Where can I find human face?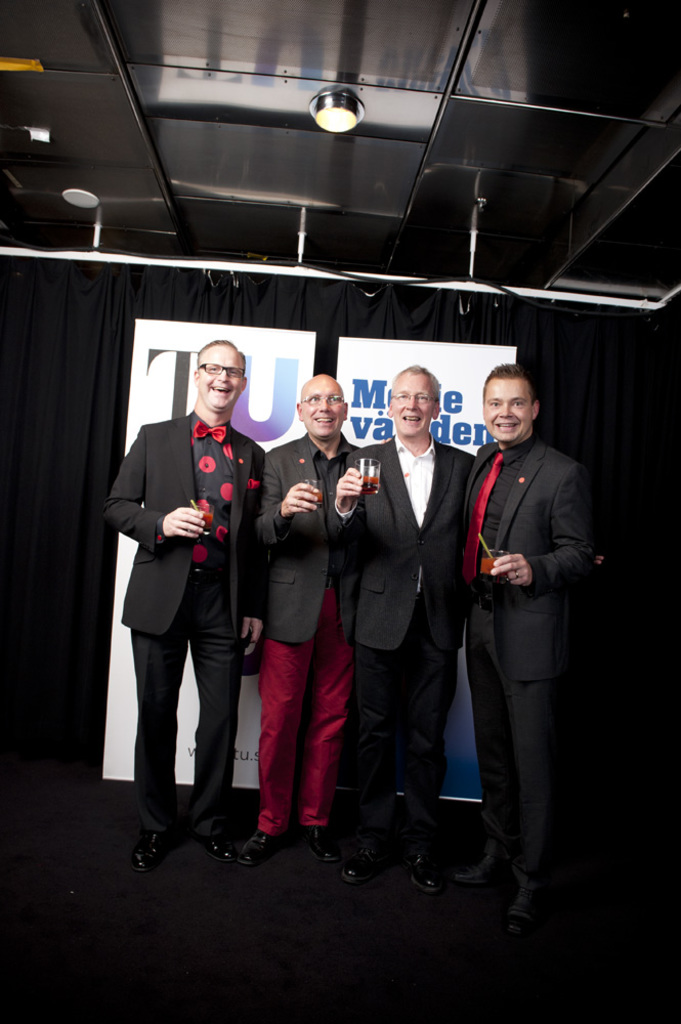
You can find it at BBox(390, 369, 436, 437).
